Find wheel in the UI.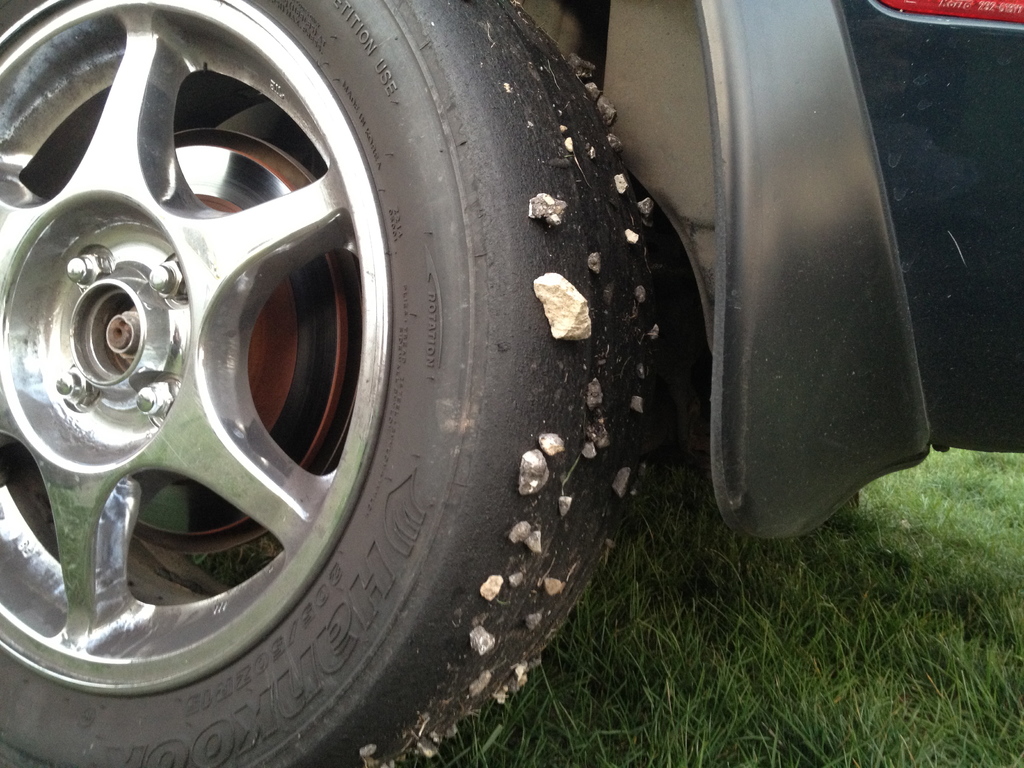
UI element at crop(0, 0, 661, 764).
